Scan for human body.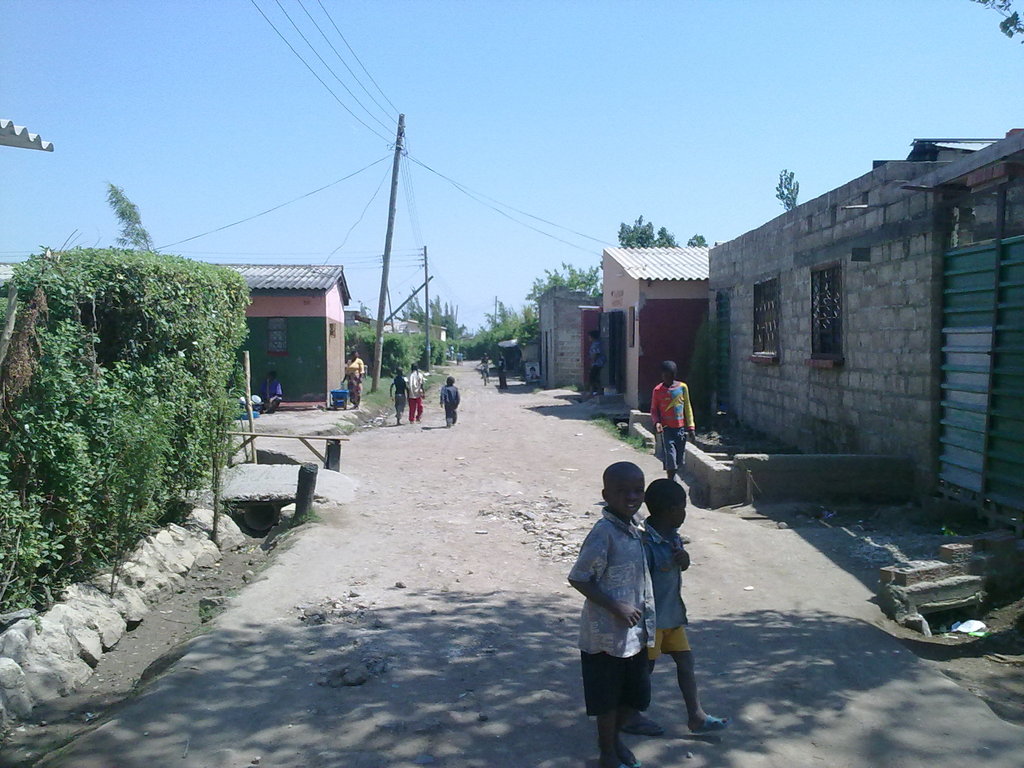
Scan result: (648, 362, 696, 472).
